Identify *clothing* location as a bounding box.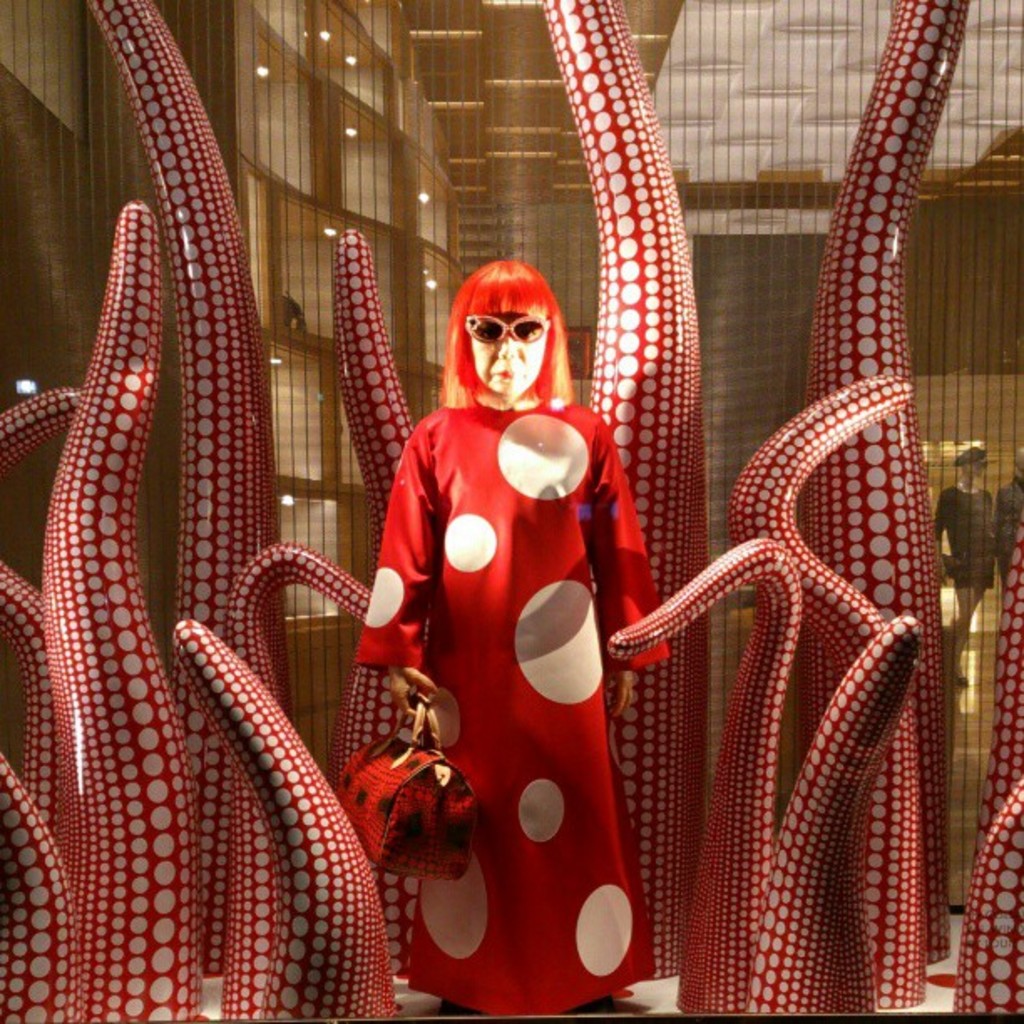
[934,482,999,592].
